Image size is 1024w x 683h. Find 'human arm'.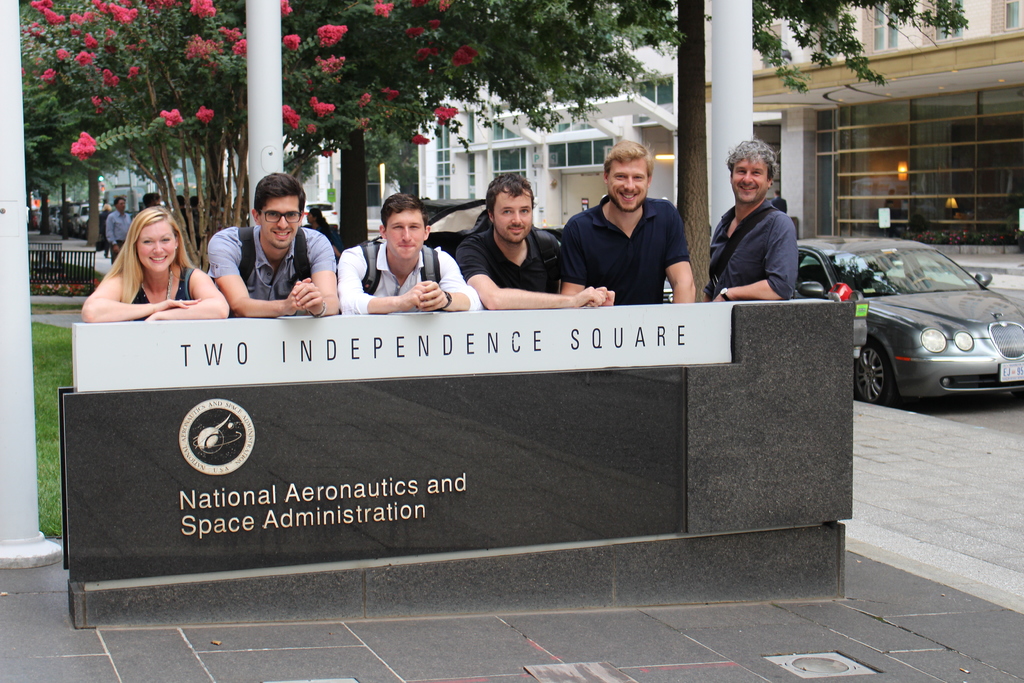
x1=294, y1=235, x2=344, y2=323.
